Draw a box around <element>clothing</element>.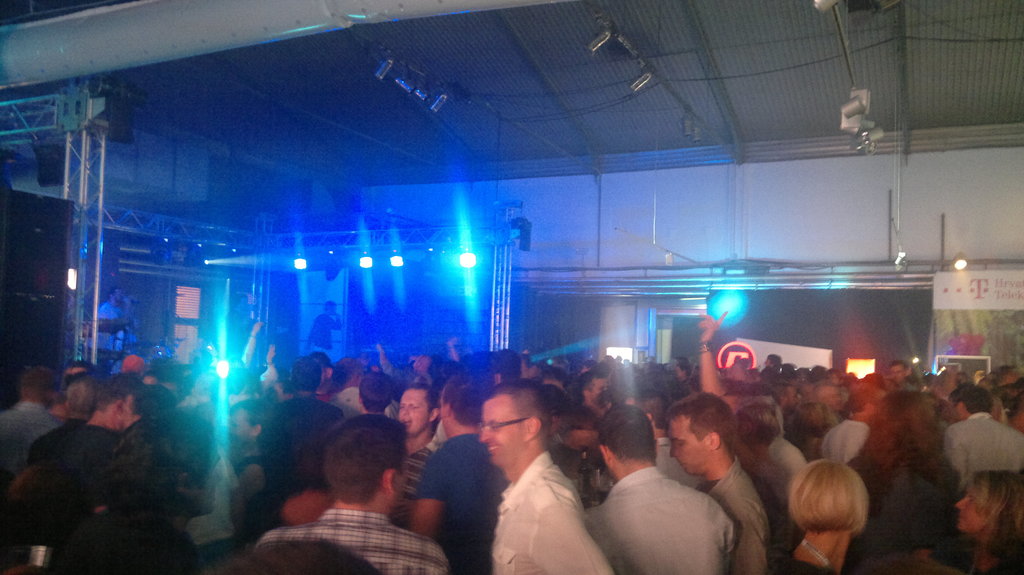
[401, 437, 435, 524].
